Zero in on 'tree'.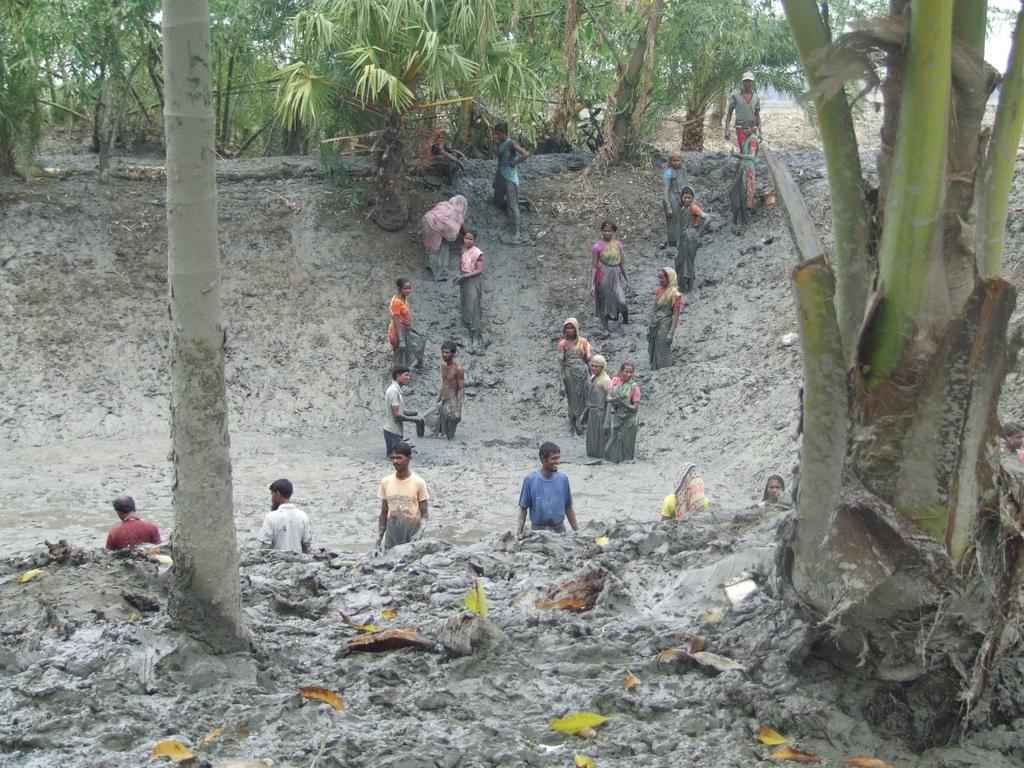
Zeroed in: (775, 0, 1023, 754).
